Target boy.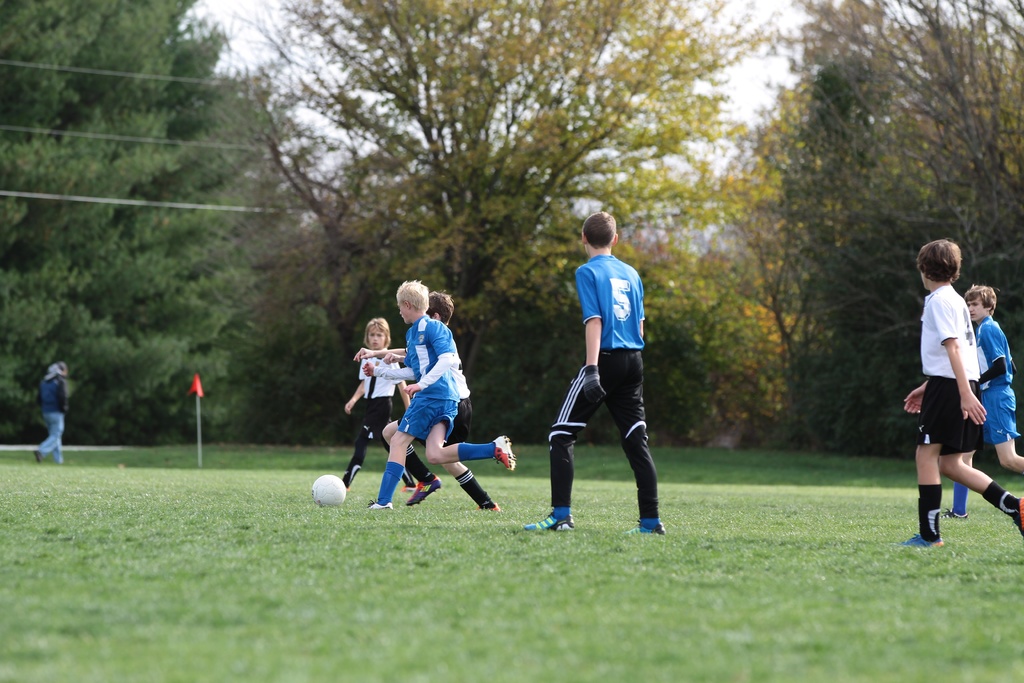
Target region: 524:211:667:532.
